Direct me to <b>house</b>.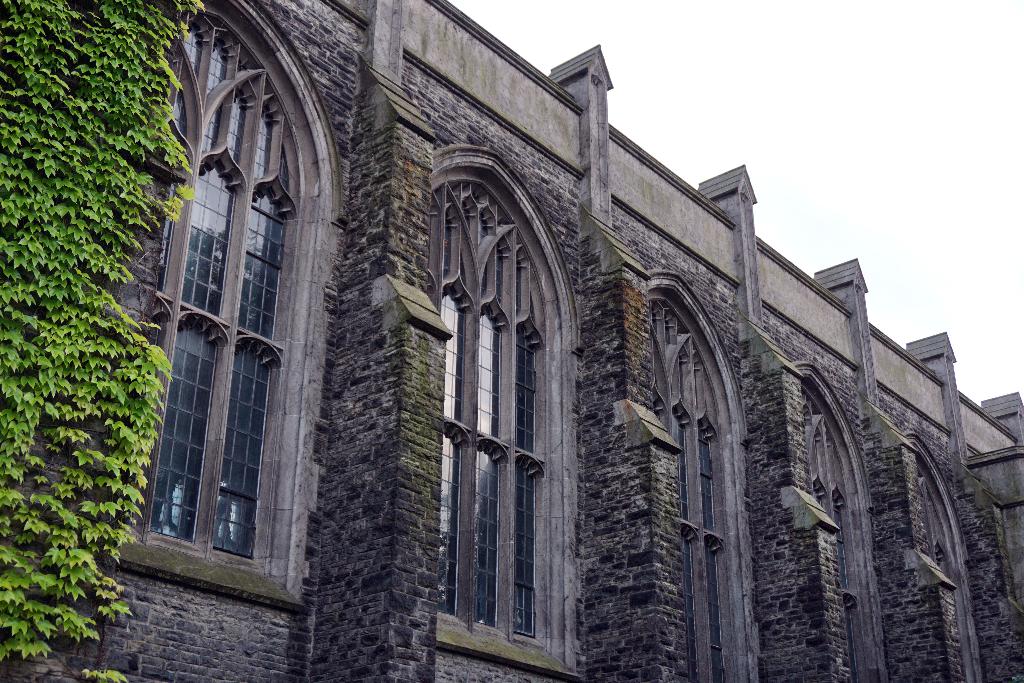
Direction: 0,0,1023,680.
